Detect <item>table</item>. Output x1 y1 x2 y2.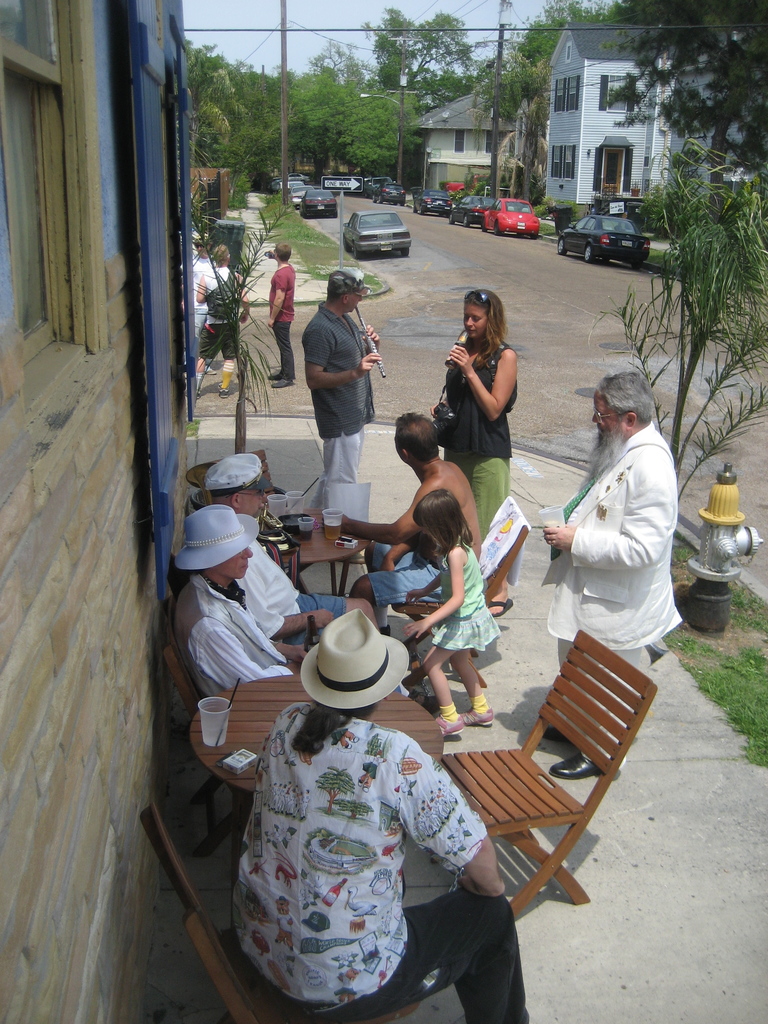
203 656 579 996.
